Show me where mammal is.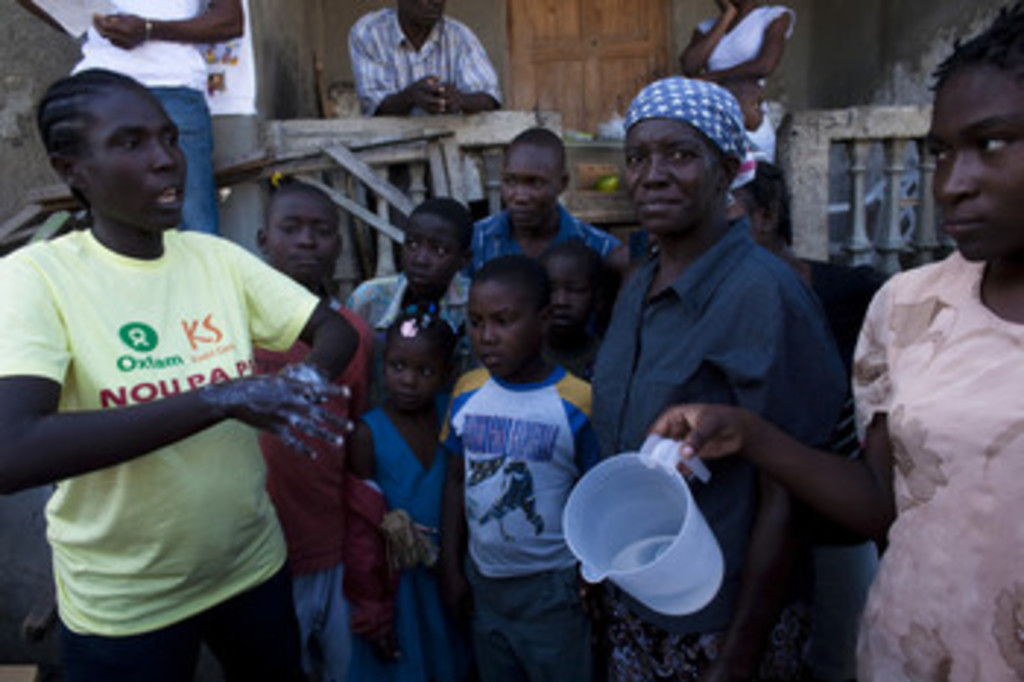
mammal is at box(720, 64, 767, 140).
